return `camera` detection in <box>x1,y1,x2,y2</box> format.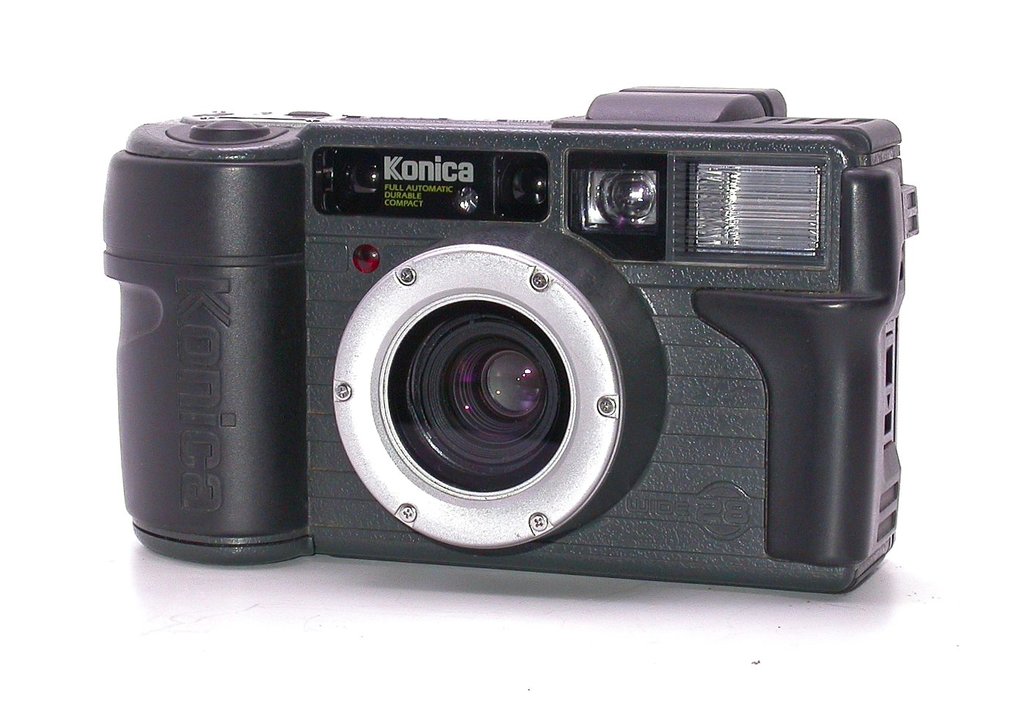
<box>100,86,918,601</box>.
